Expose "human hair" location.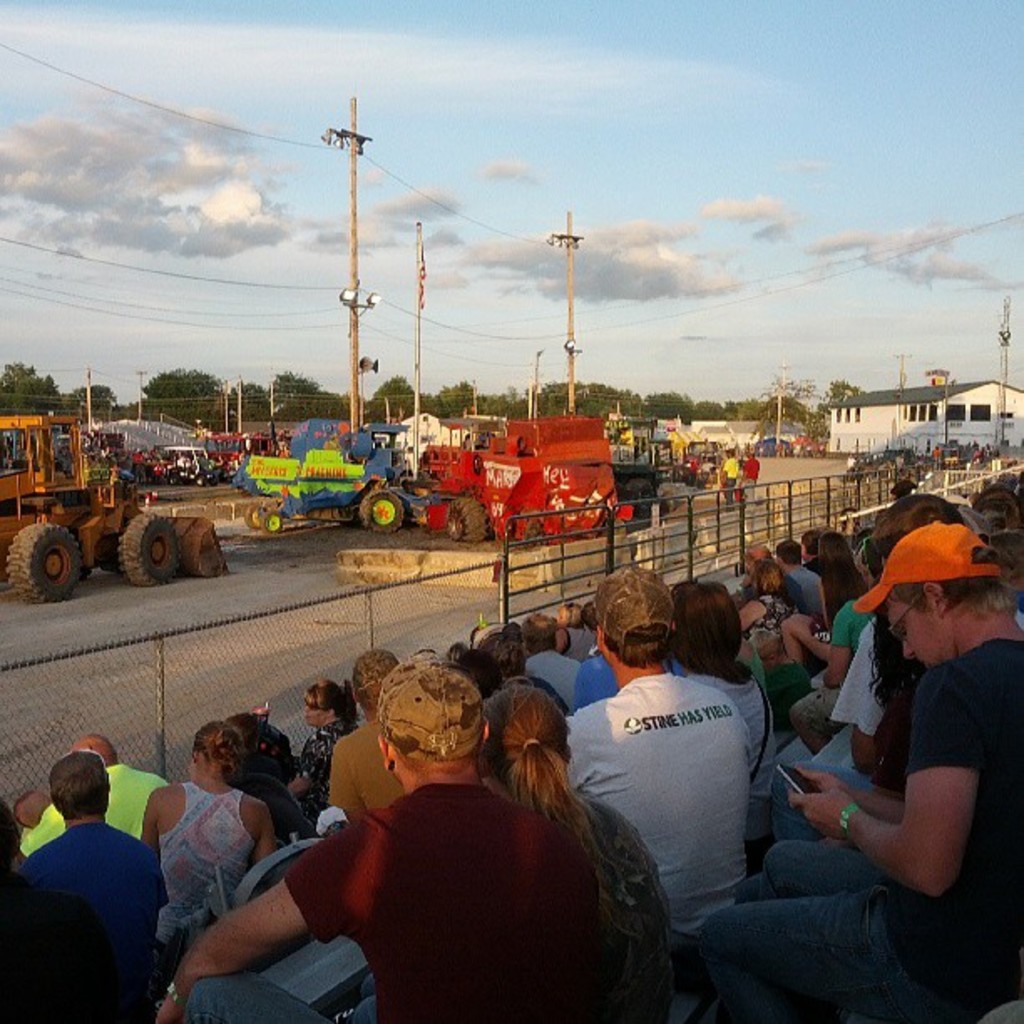
Exposed at select_region(547, 626, 569, 656).
